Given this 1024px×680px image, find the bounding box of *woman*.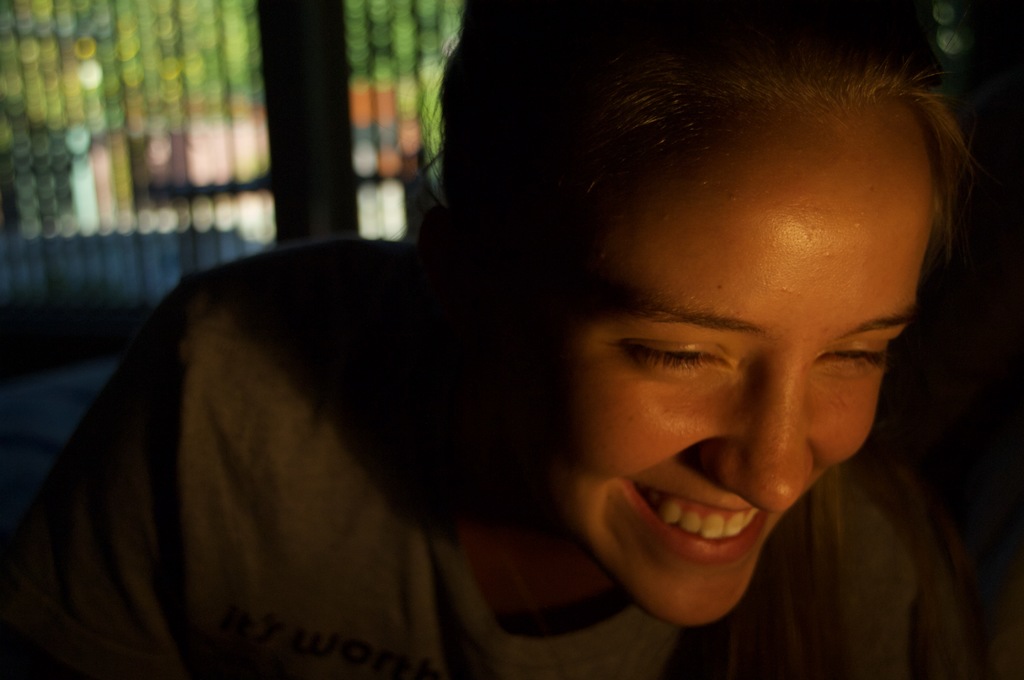
<region>37, 72, 942, 679</region>.
